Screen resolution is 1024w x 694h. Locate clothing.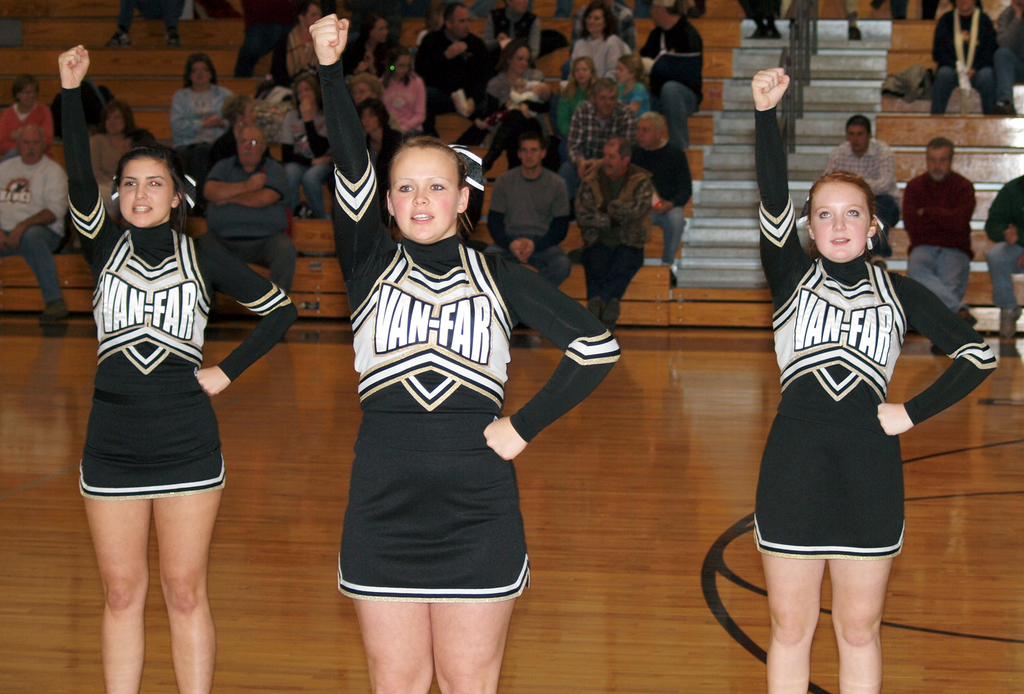
1 152 70 300.
